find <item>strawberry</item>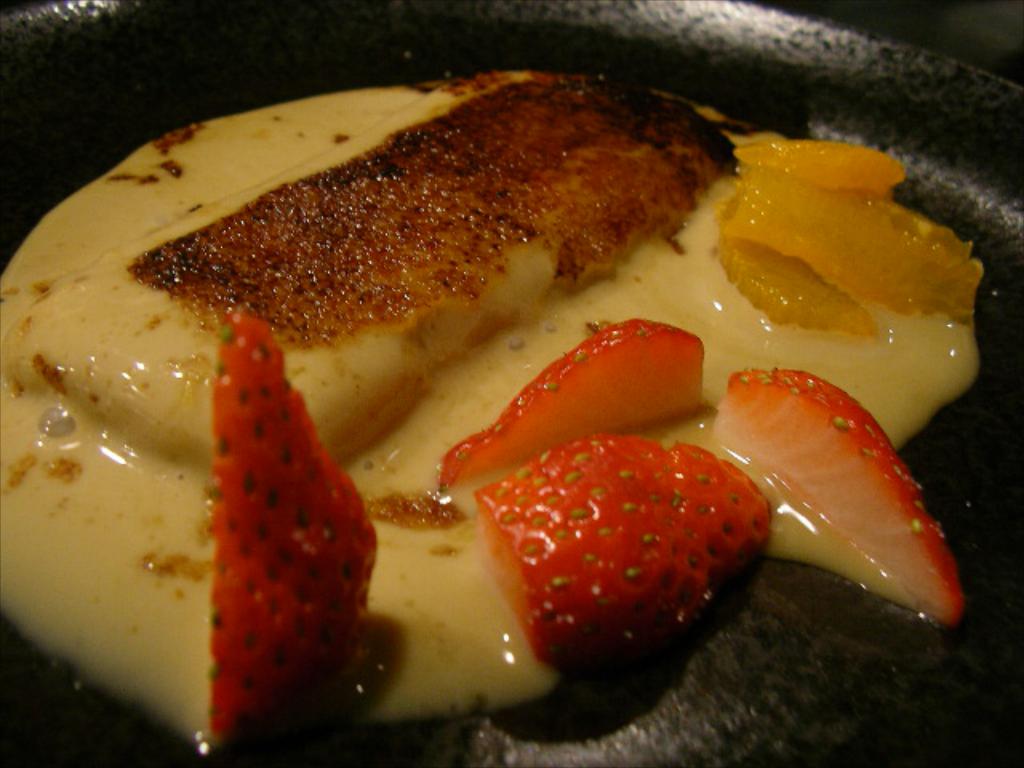
<box>699,358,976,629</box>
